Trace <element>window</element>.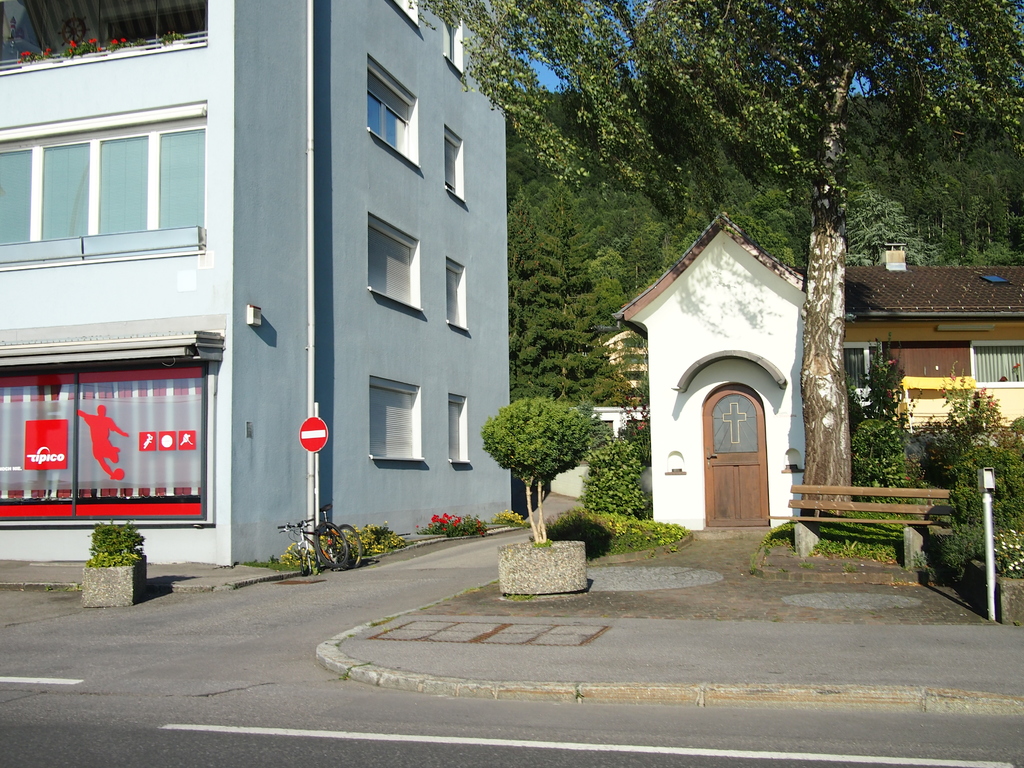
Traced to BBox(371, 384, 422, 463).
